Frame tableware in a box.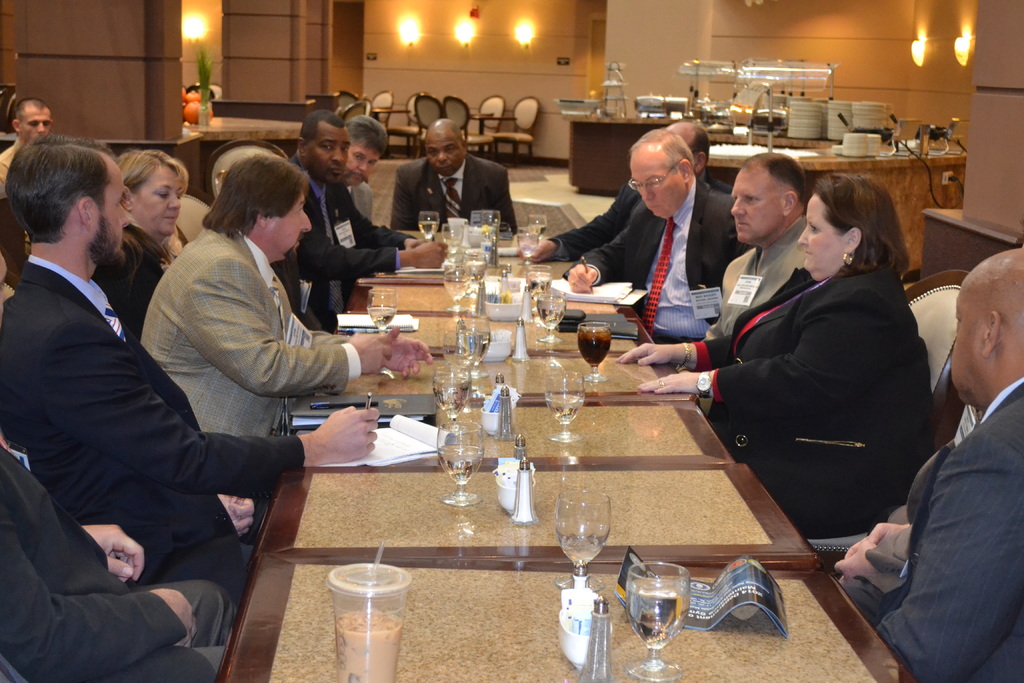
bbox=(626, 562, 688, 682).
